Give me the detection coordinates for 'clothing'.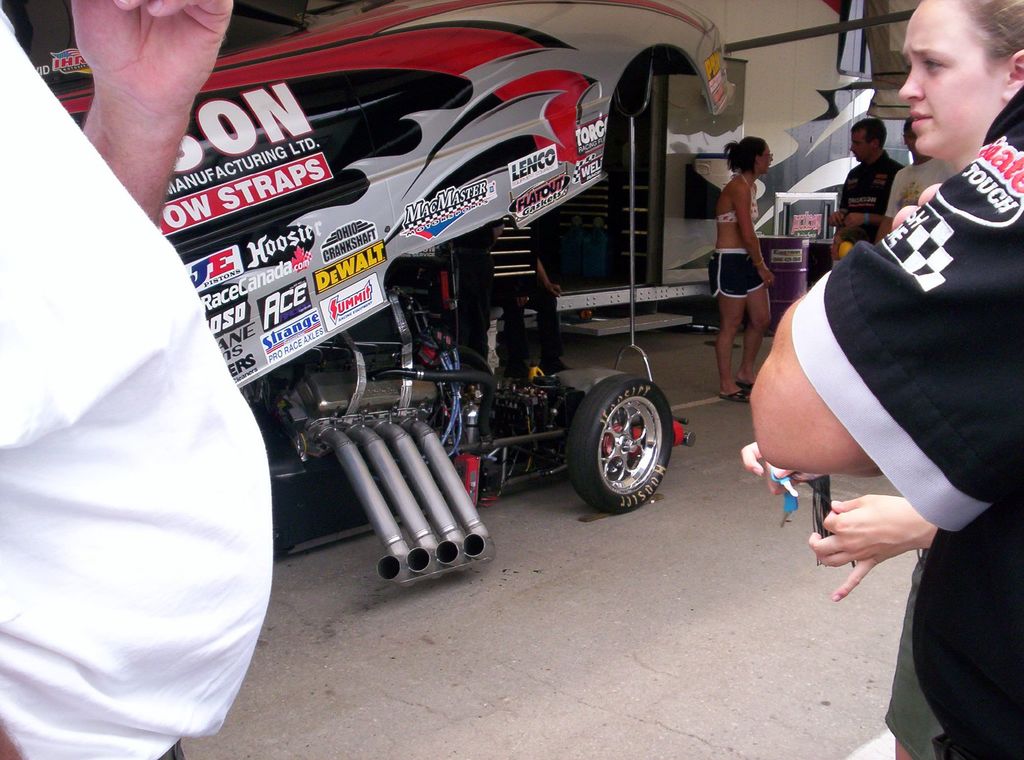
crop(889, 164, 941, 228).
